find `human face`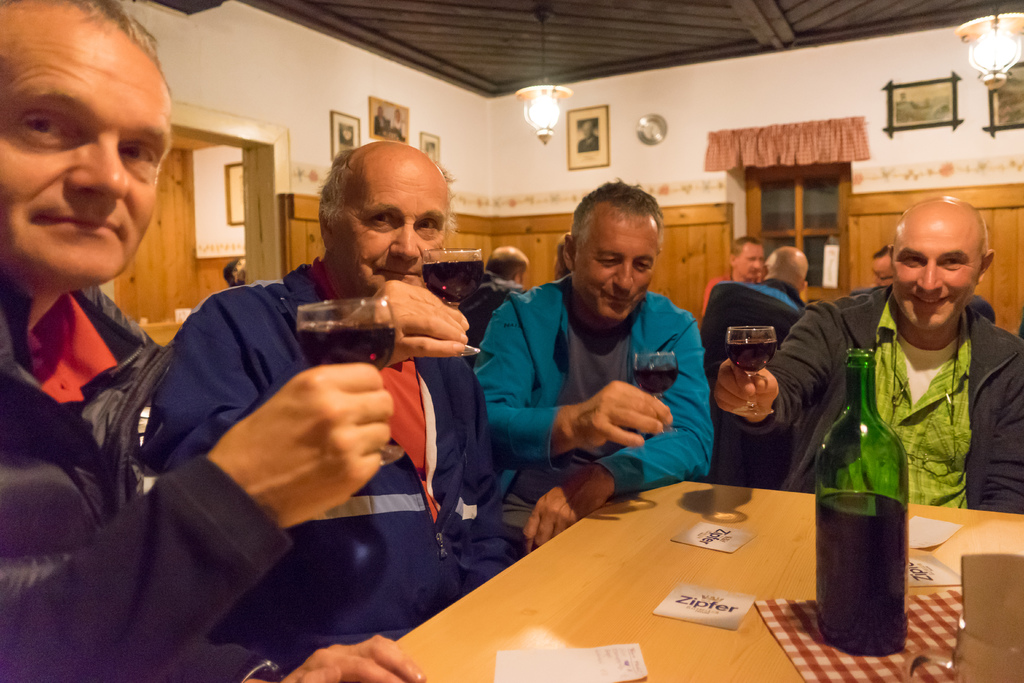
326, 149, 445, 302
